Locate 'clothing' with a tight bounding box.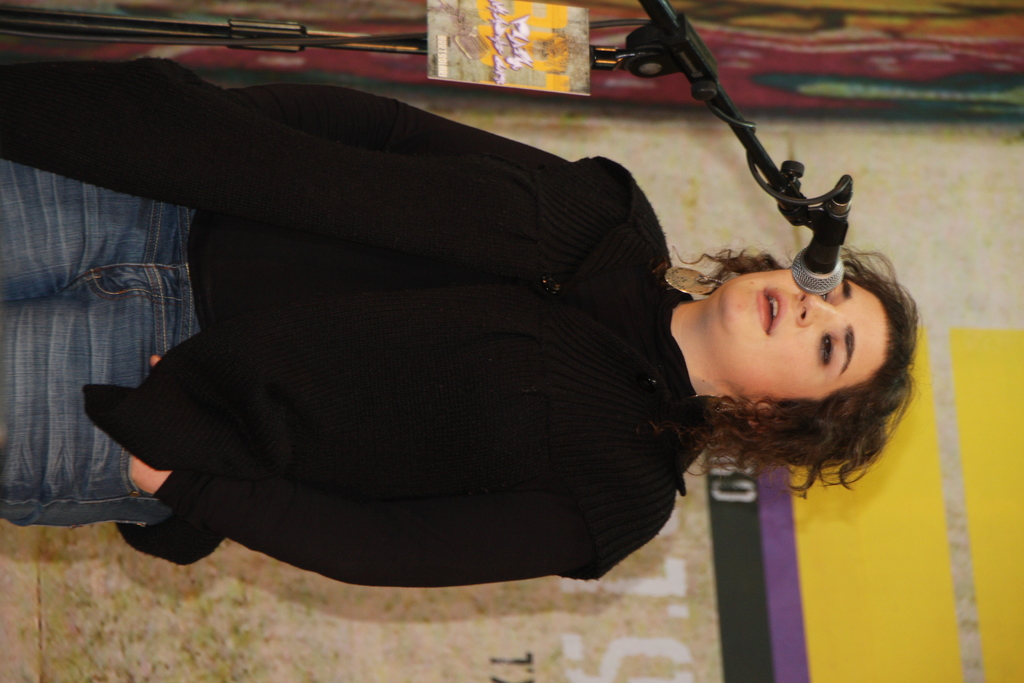
[0, 55, 711, 588].
